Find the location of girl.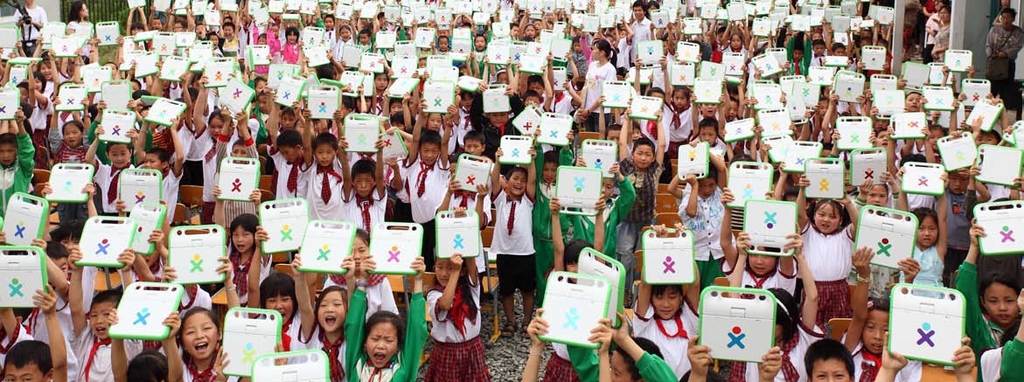
Location: [x1=246, y1=226, x2=322, y2=365].
